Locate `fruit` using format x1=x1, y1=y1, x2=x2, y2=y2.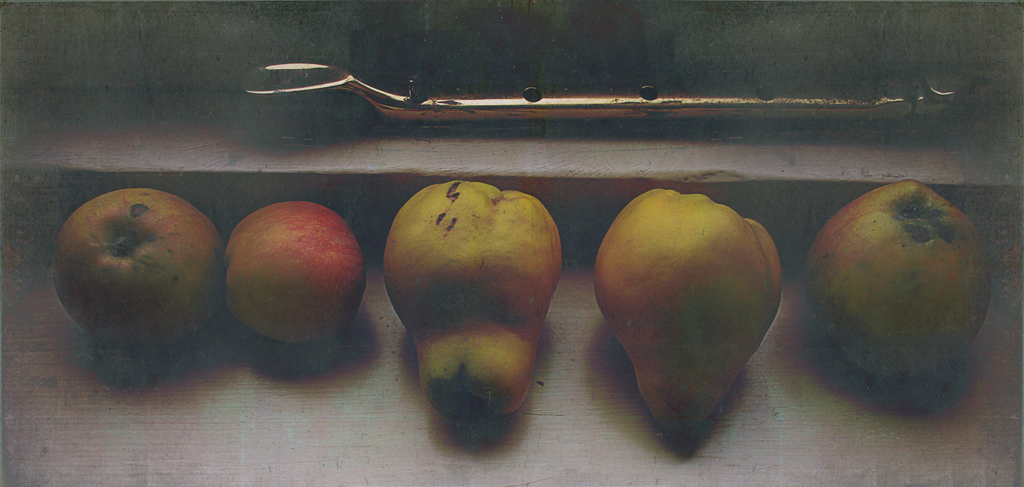
x1=220, y1=197, x2=367, y2=349.
